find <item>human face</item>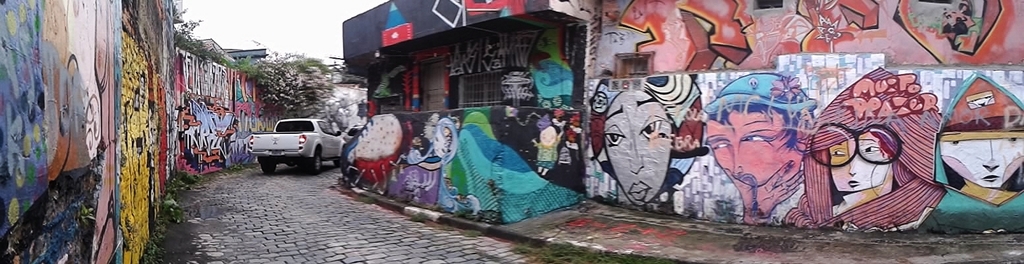
detection(538, 127, 558, 147)
